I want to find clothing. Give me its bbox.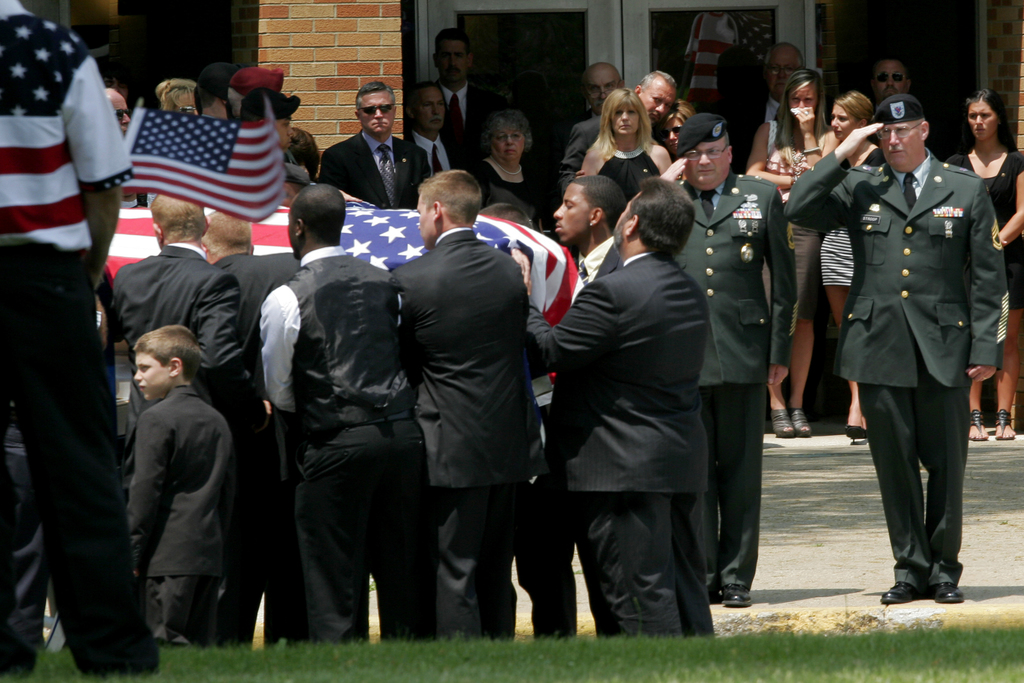
Rect(434, 487, 526, 645).
